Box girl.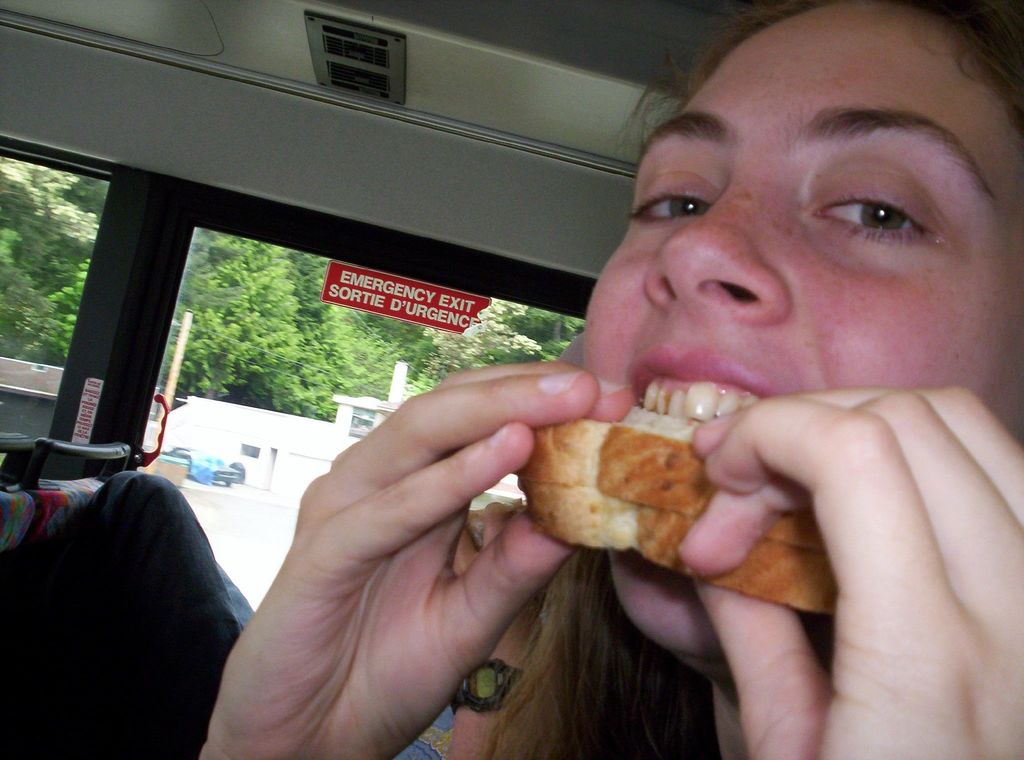
box(195, 0, 1023, 759).
